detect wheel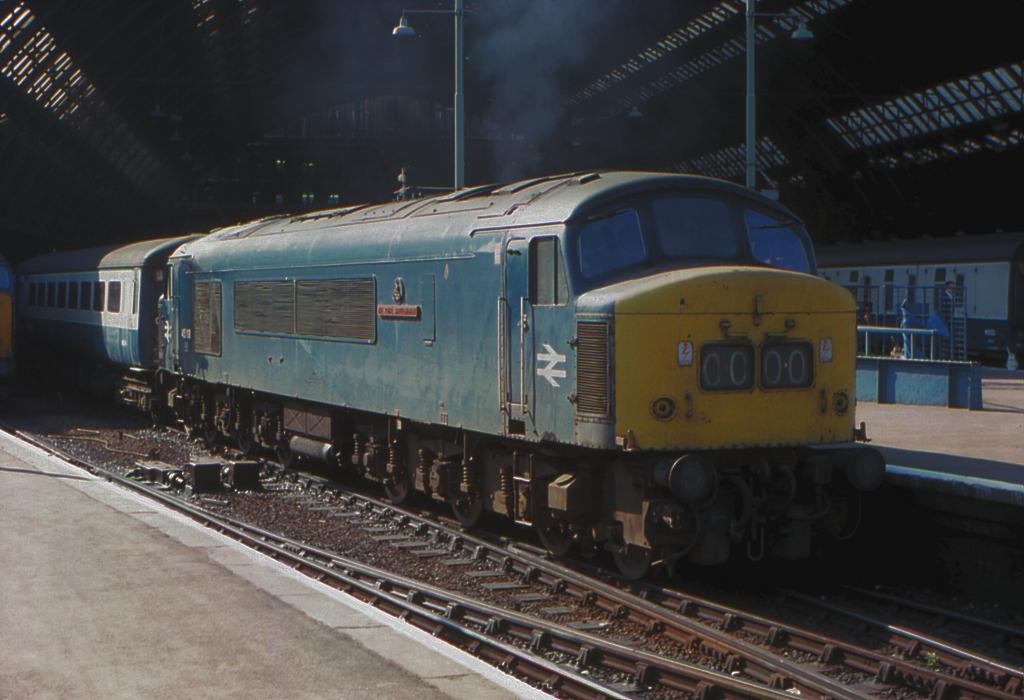
{"left": 273, "top": 443, "right": 297, "bottom": 468}
